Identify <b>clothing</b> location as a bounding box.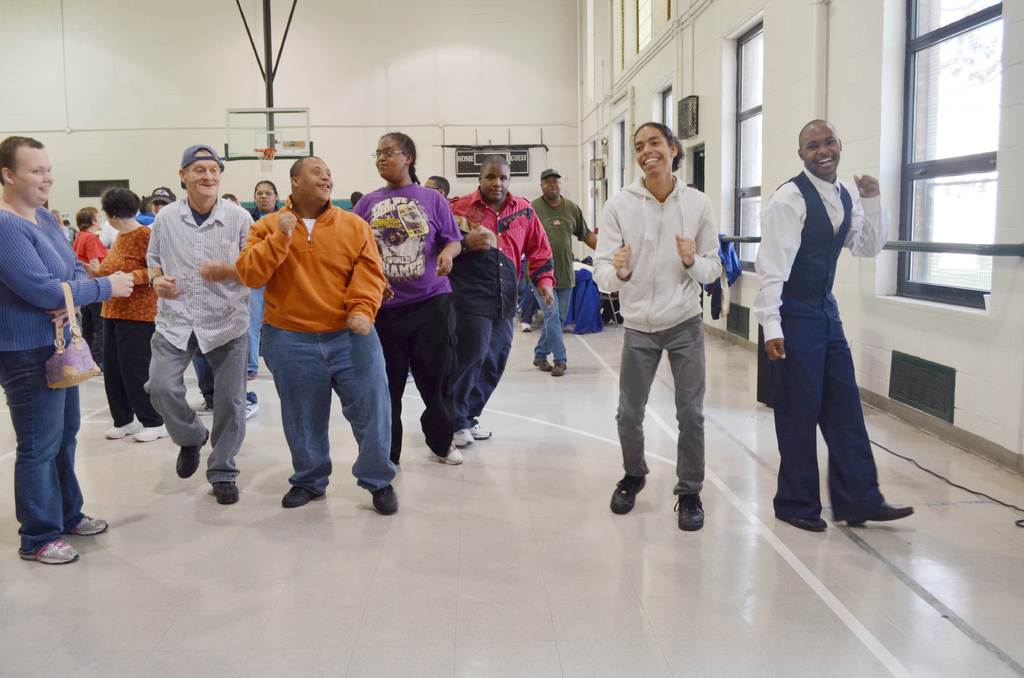
box(349, 184, 478, 466).
